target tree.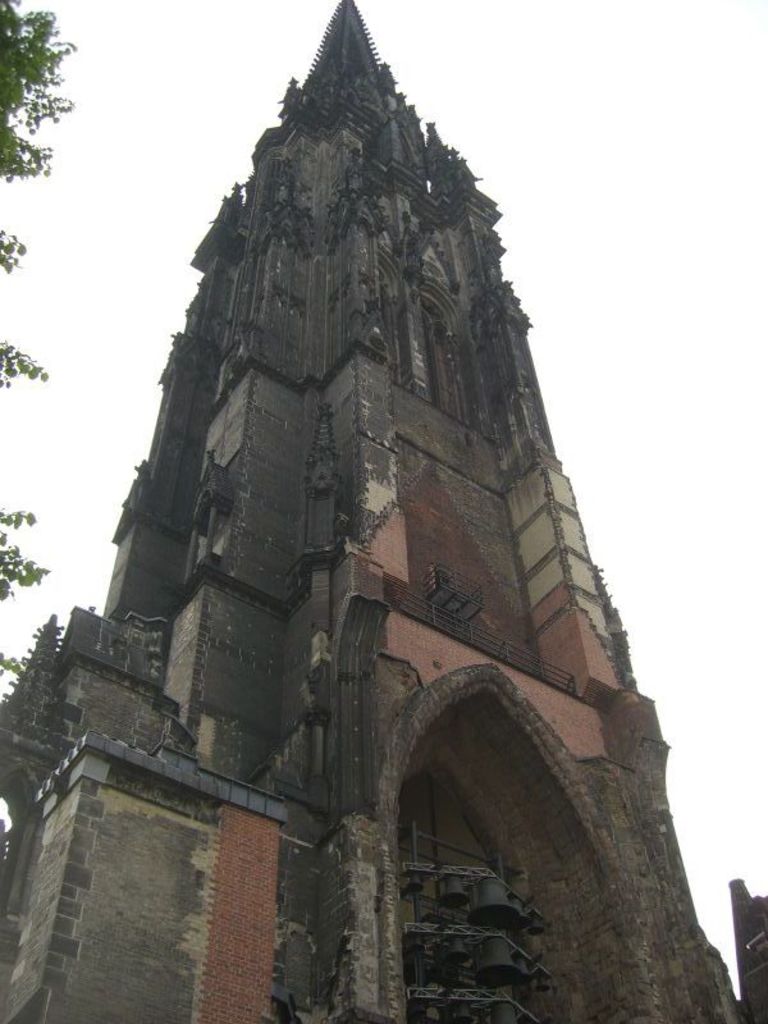
Target region: x1=0, y1=0, x2=79, y2=827.
